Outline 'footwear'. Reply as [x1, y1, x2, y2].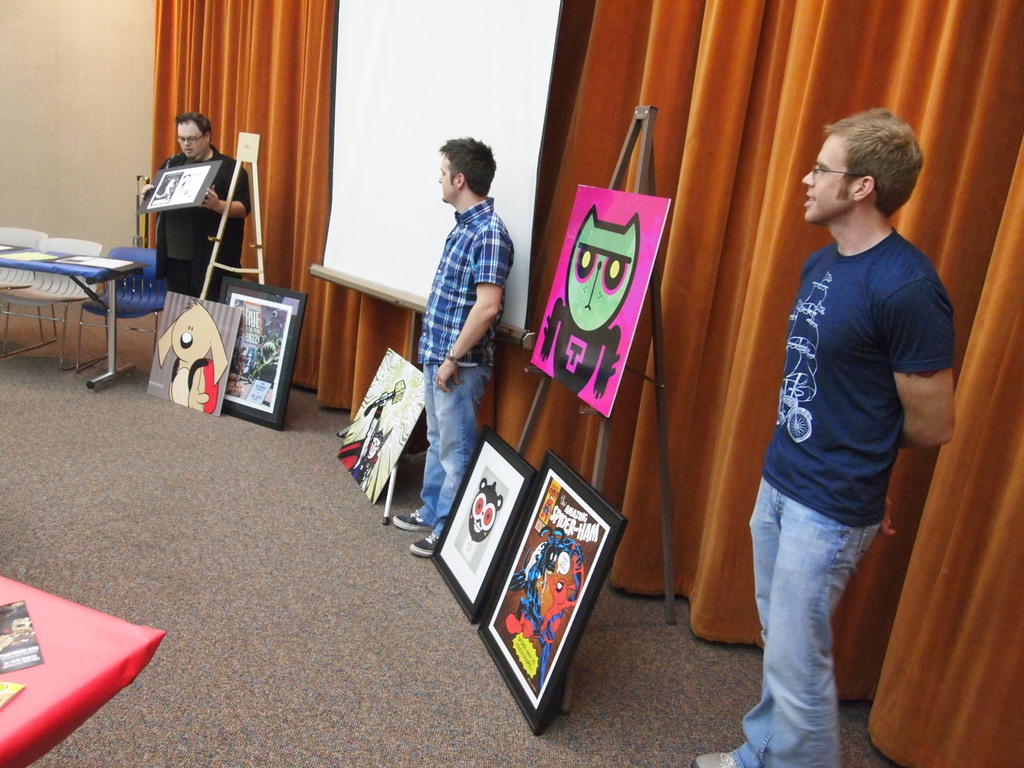
[392, 511, 429, 527].
